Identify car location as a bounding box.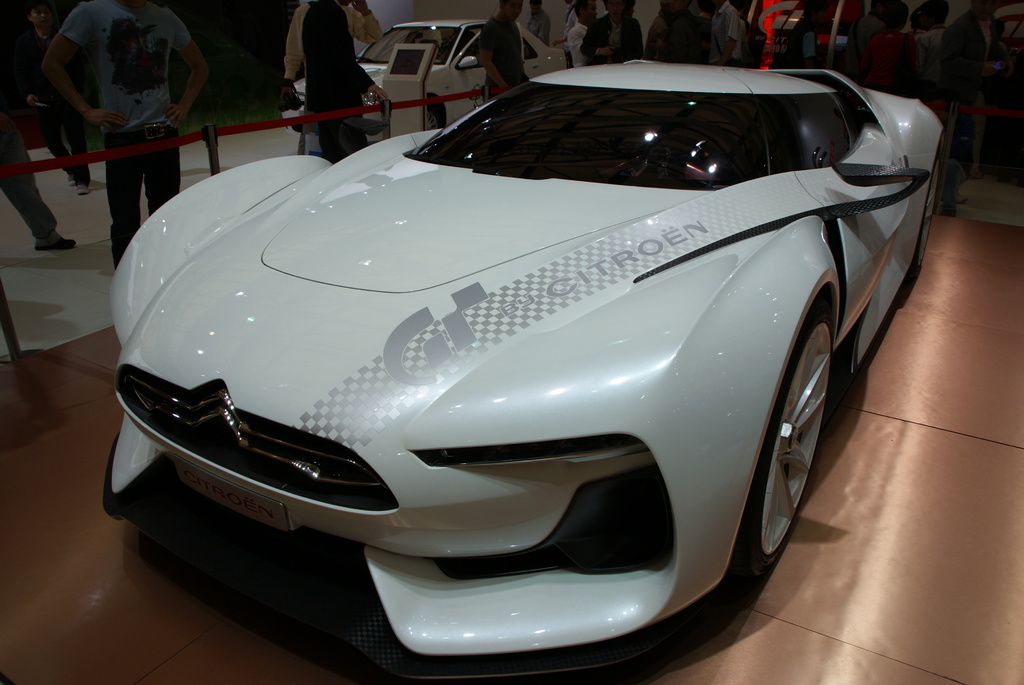
pyautogui.locateOnScreen(95, 57, 945, 684).
